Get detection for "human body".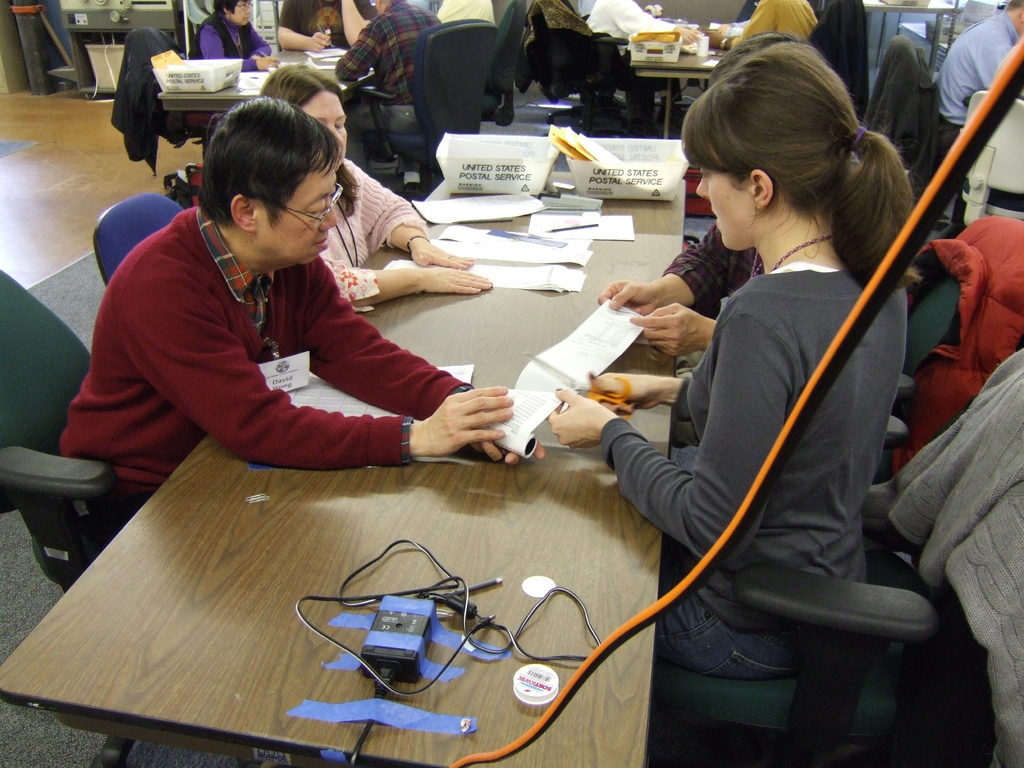
Detection: [87, 123, 540, 525].
